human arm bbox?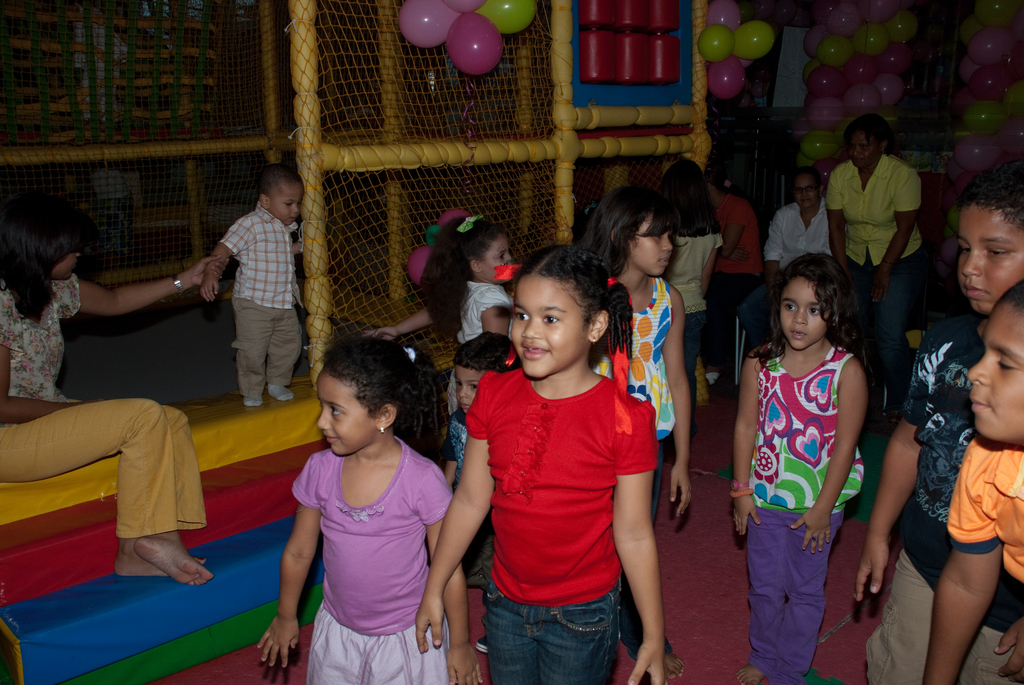
bbox=(698, 236, 721, 300)
